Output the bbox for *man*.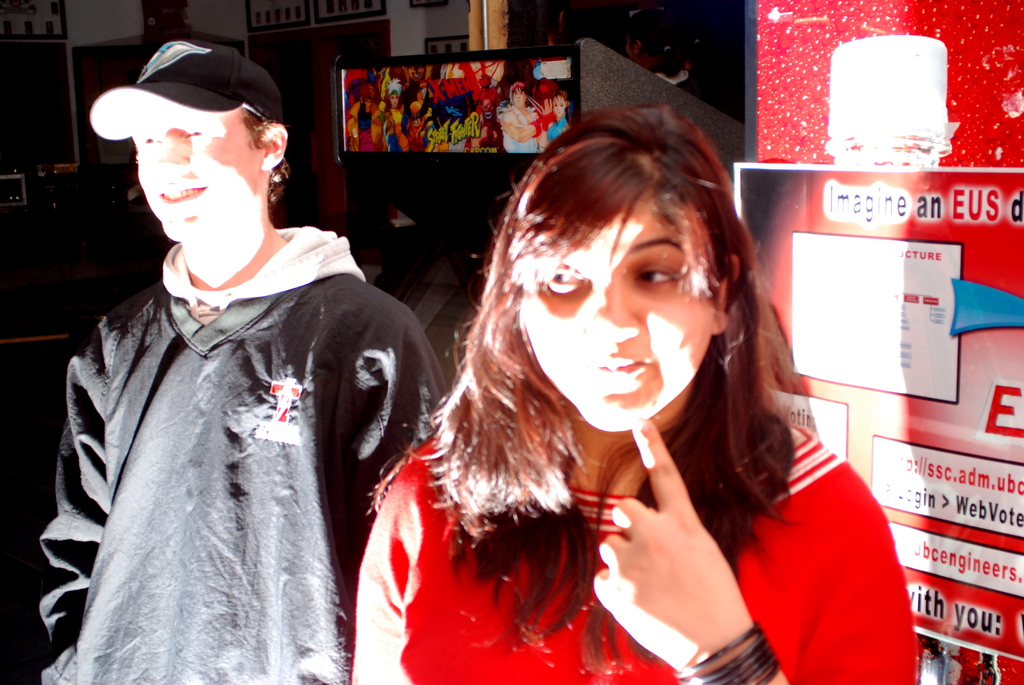
left=504, top=81, right=557, bottom=159.
